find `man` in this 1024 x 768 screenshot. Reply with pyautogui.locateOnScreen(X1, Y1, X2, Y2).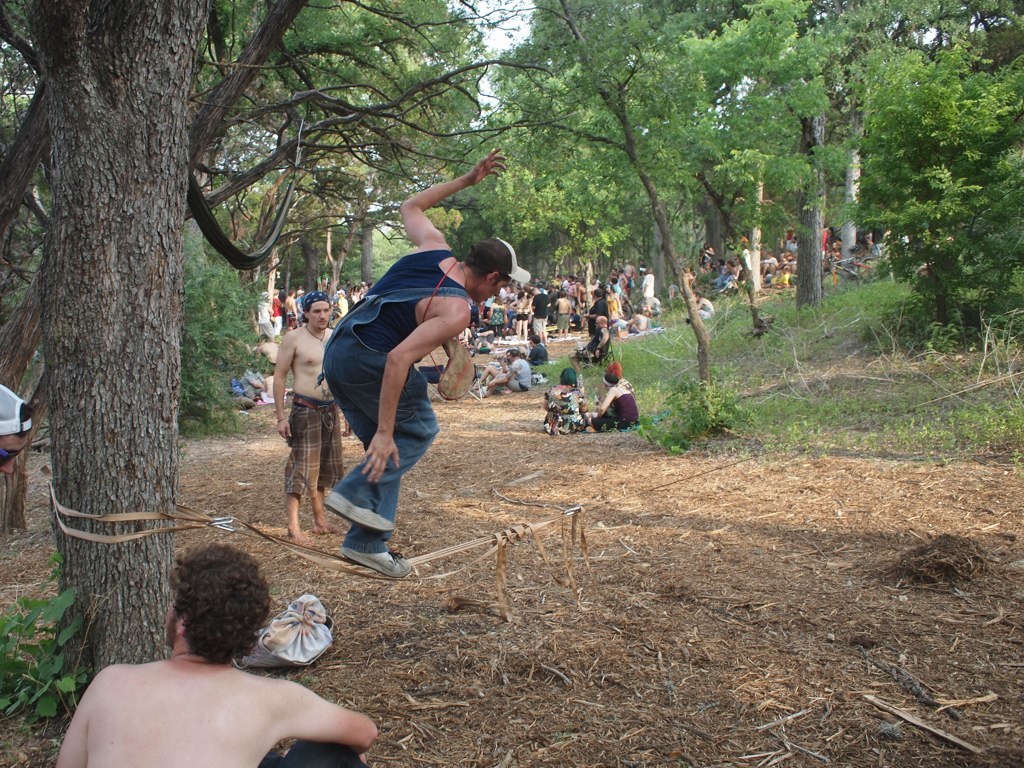
pyautogui.locateOnScreen(48, 567, 340, 767).
